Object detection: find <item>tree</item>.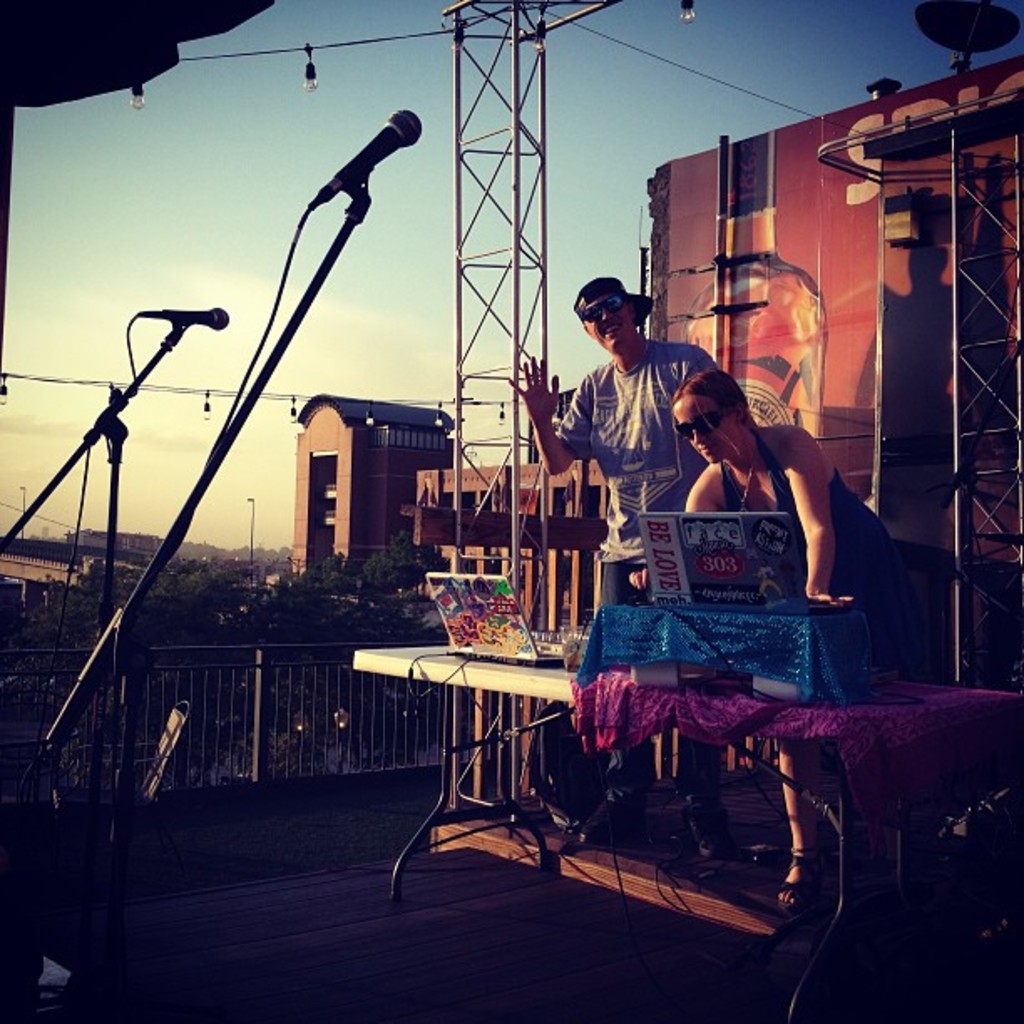
(358, 530, 448, 582).
